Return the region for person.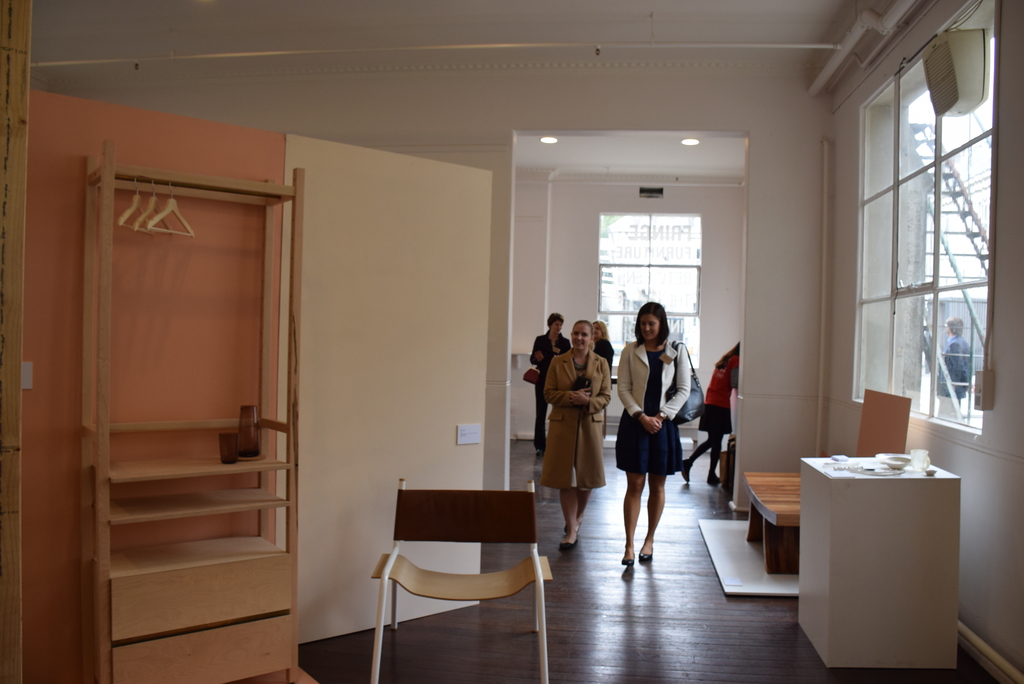
Rect(616, 289, 691, 578).
